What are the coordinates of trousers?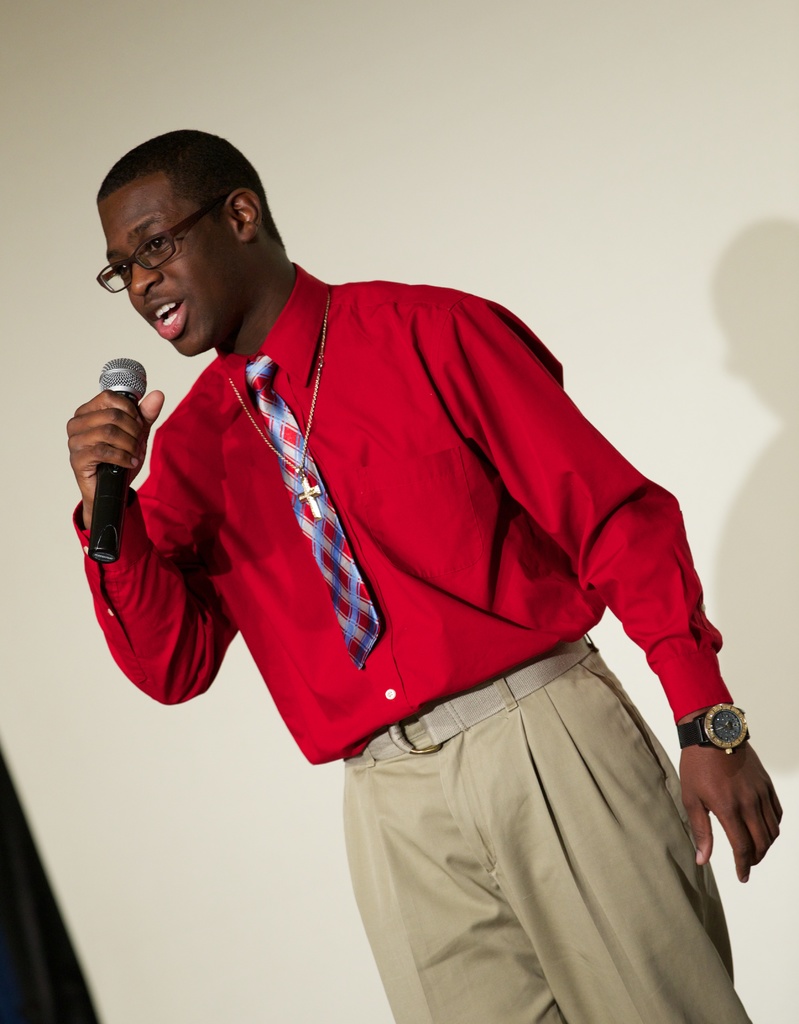
(345, 627, 744, 1010).
